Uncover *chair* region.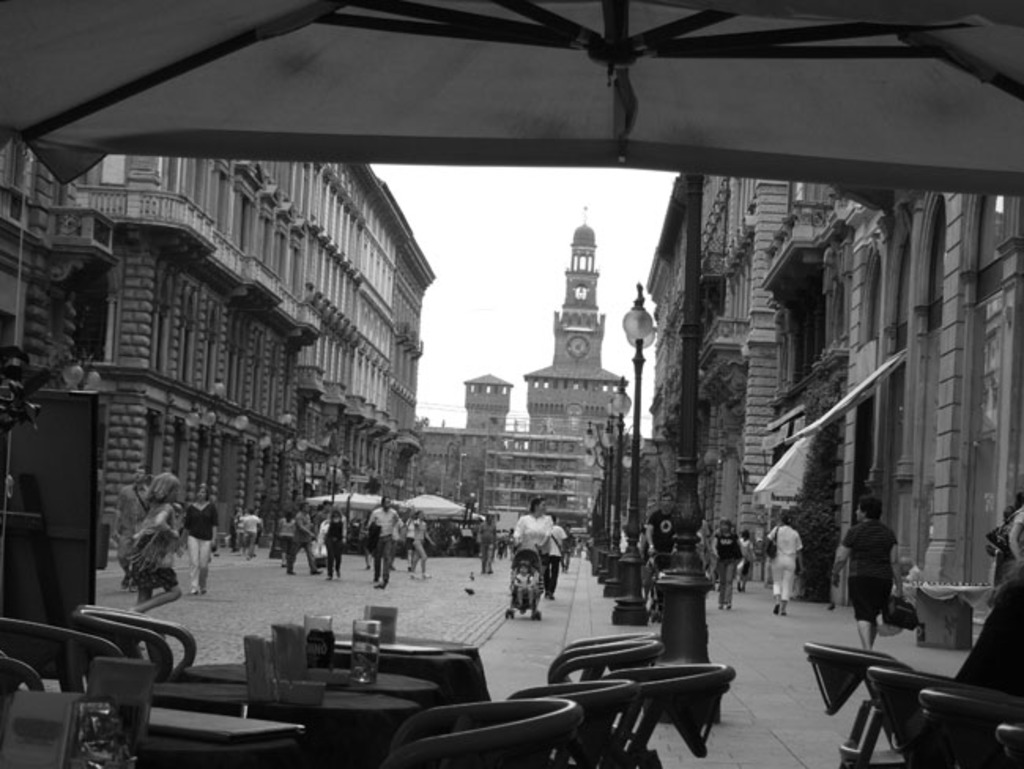
Uncovered: (left=532, top=663, right=734, bottom=767).
